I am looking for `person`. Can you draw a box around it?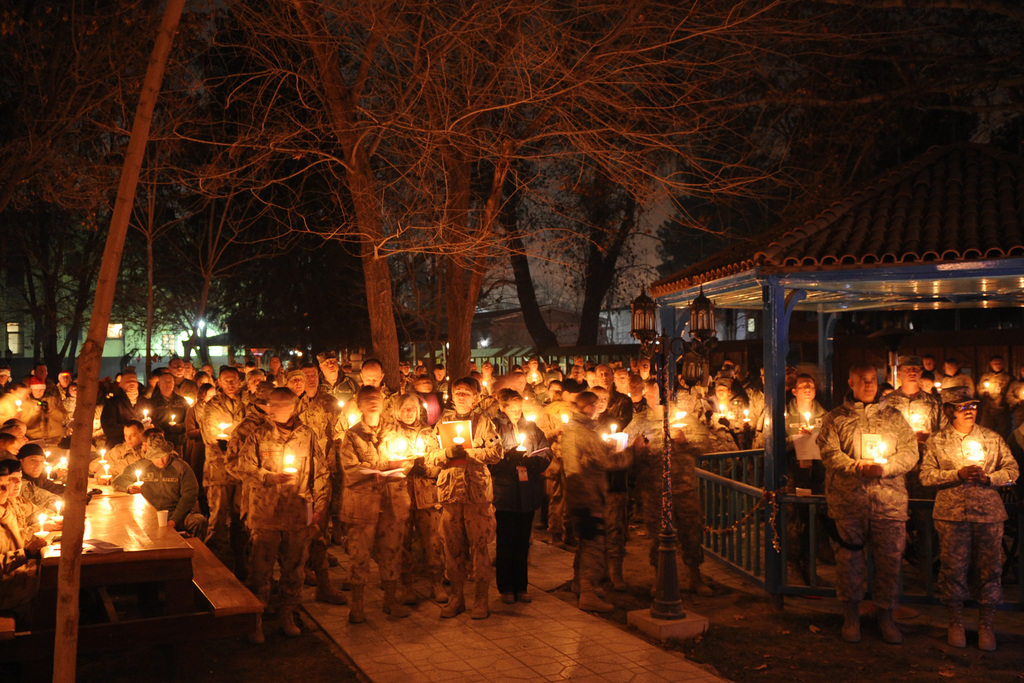
Sure, the bounding box is rect(481, 400, 548, 616).
